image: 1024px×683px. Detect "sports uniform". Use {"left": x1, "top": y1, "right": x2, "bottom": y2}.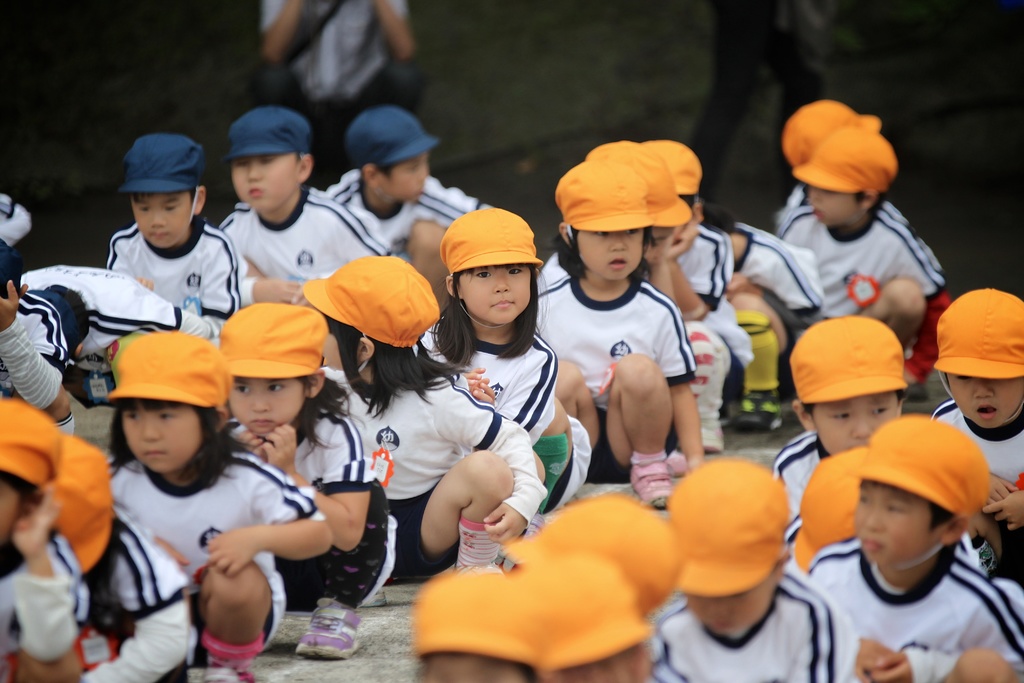
{"left": 918, "top": 404, "right": 1023, "bottom": 559}.
